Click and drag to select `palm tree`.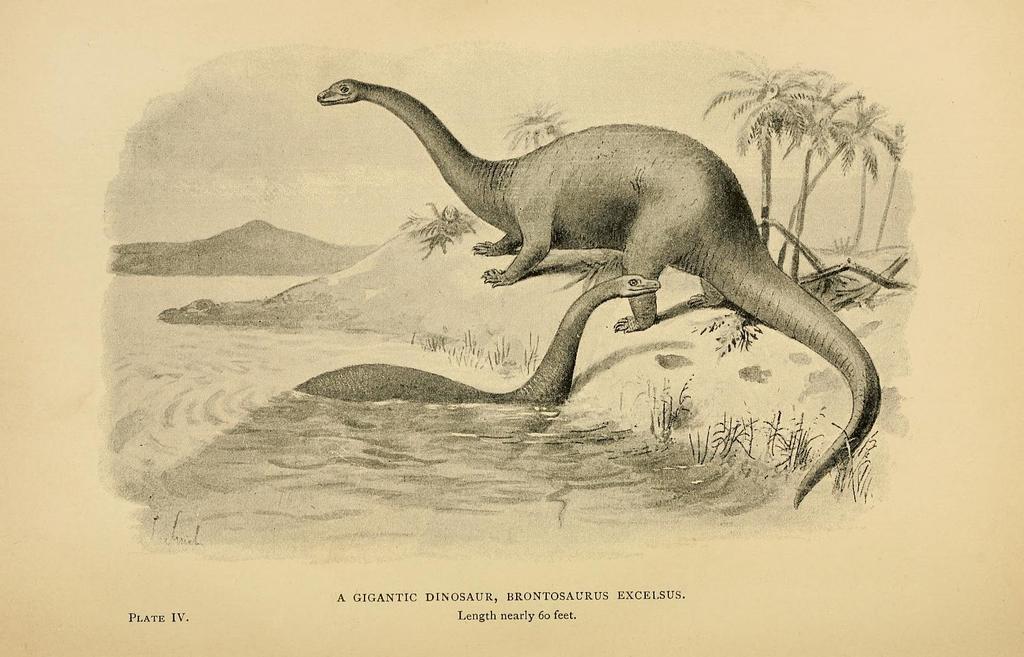
Selection: x1=873, y1=124, x2=901, y2=251.
